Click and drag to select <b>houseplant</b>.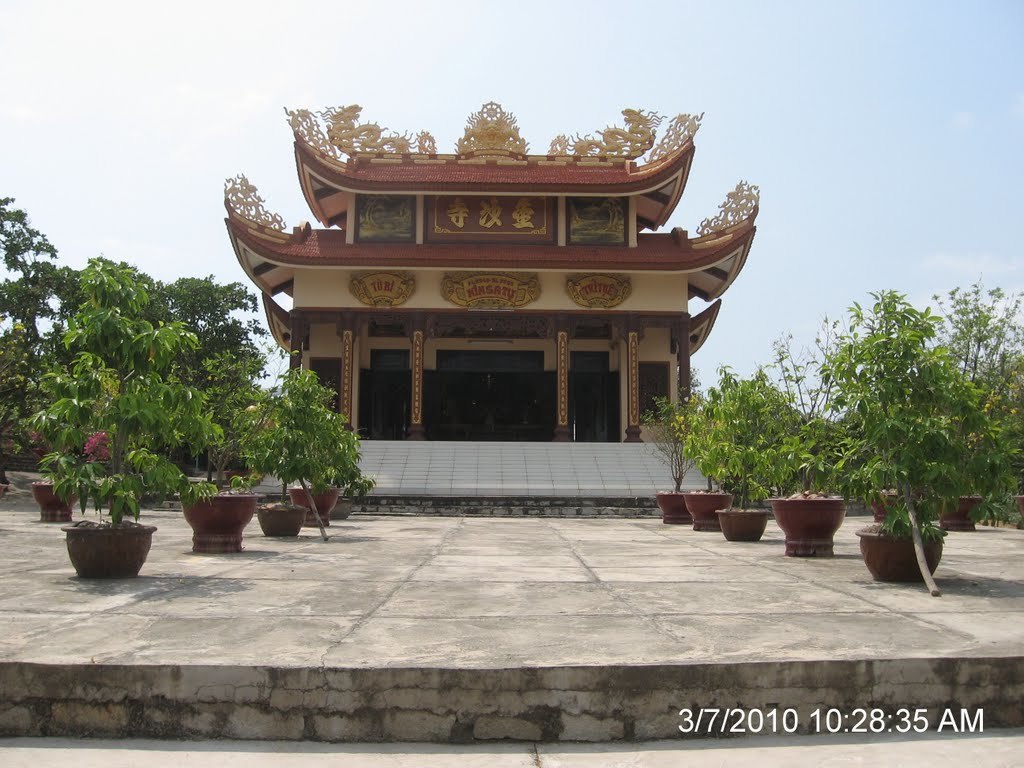
Selection: 33:349:103:513.
